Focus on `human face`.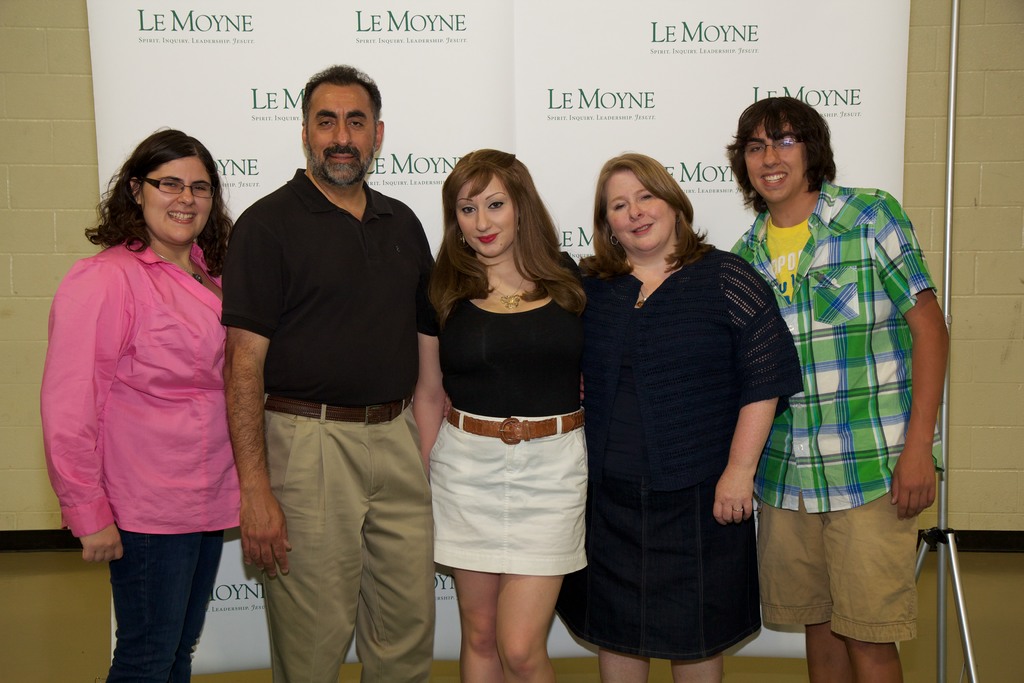
Focused at rect(143, 156, 214, 236).
